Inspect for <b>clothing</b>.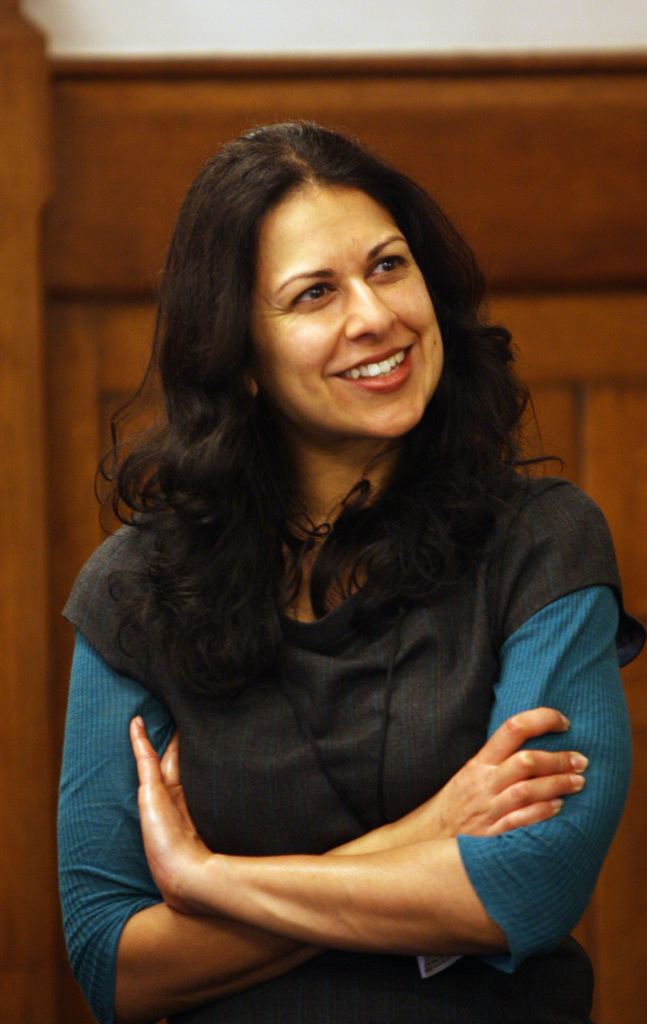
Inspection: [59,297,630,979].
